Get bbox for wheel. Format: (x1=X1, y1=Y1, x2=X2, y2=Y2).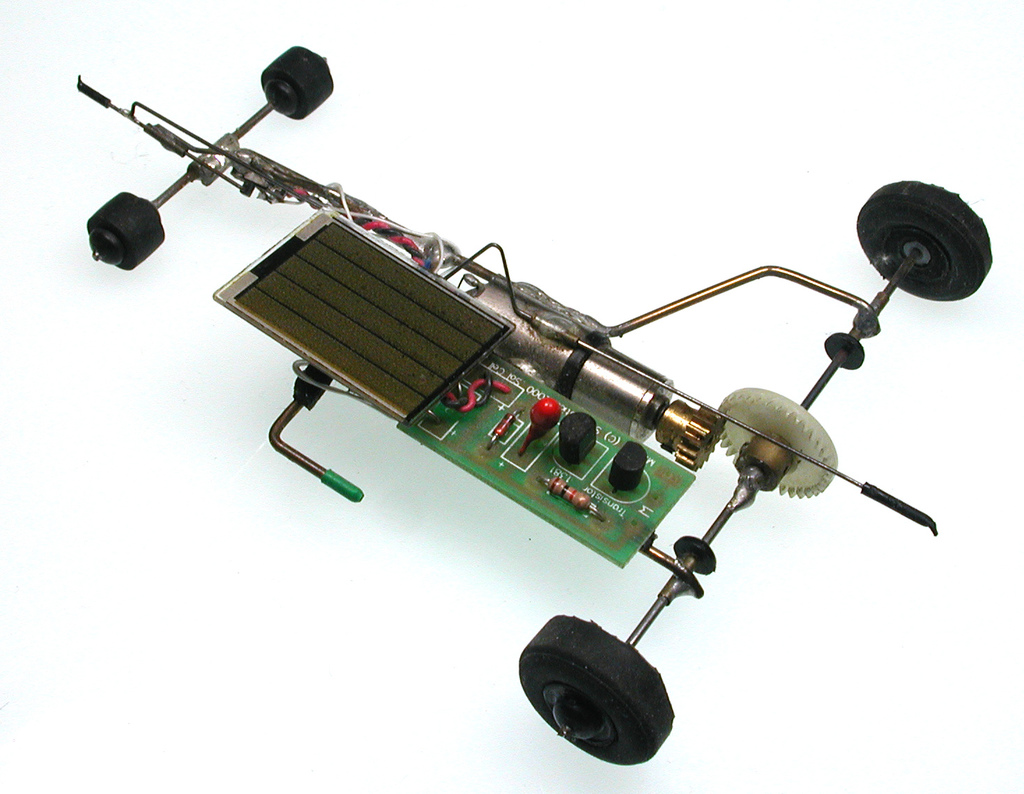
(x1=257, y1=40, x2=333, y2=120).
